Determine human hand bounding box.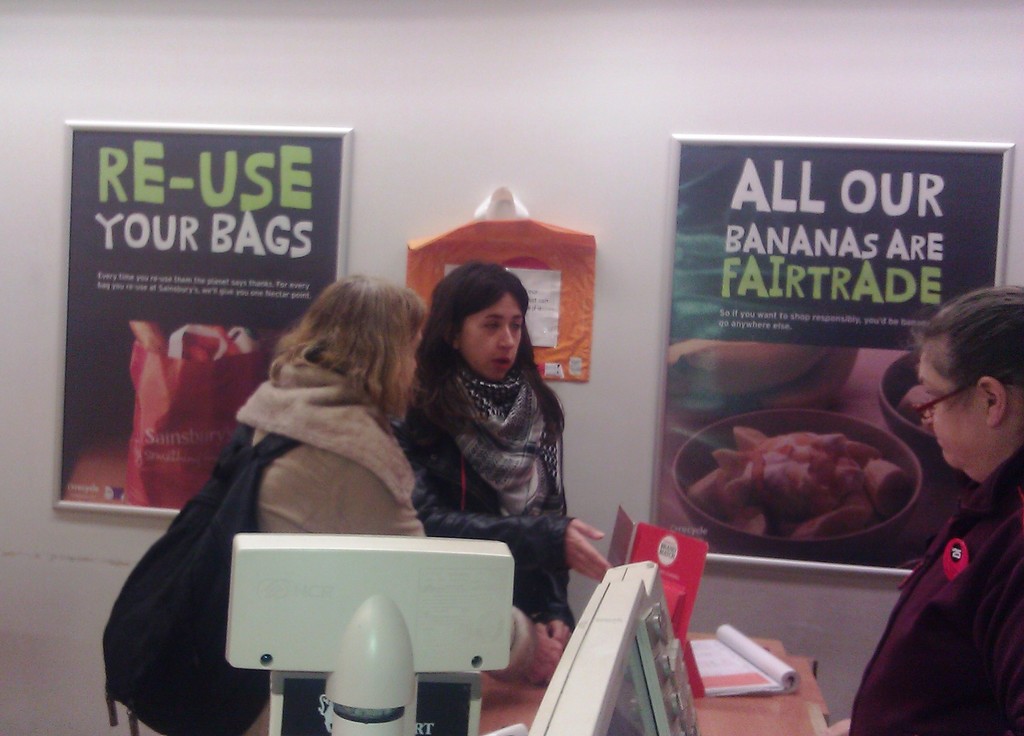
Determined: <box>557,517,616,584</box>.
